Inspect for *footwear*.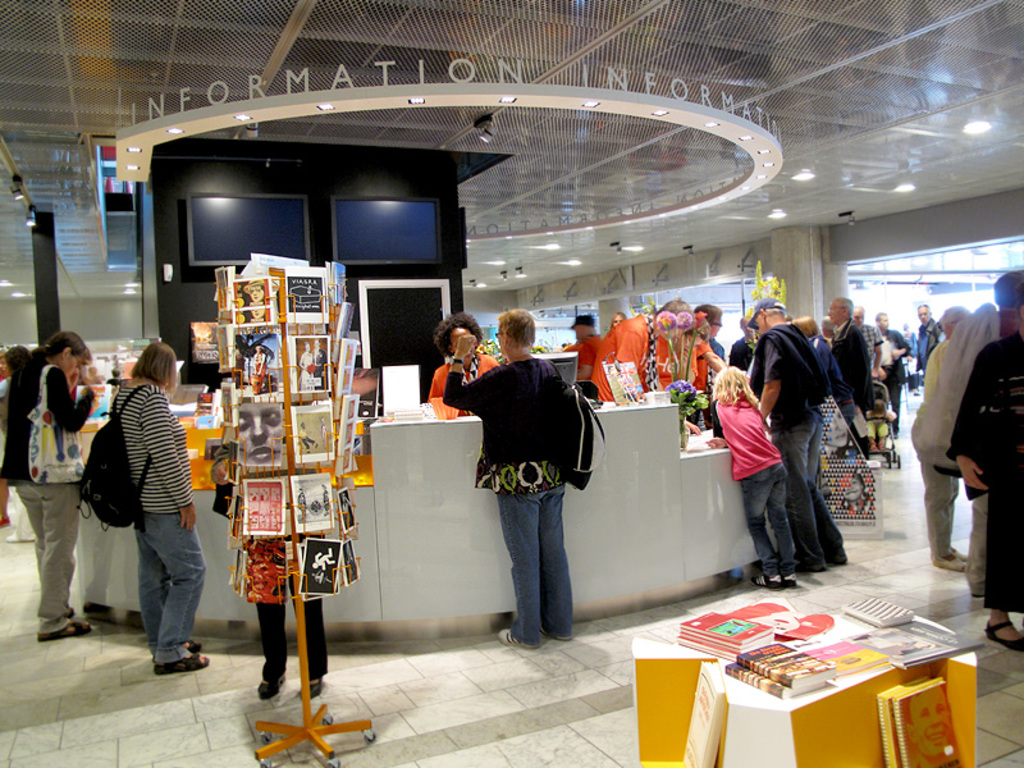
Inspection: bbox=[778, 572, 797, 594].
